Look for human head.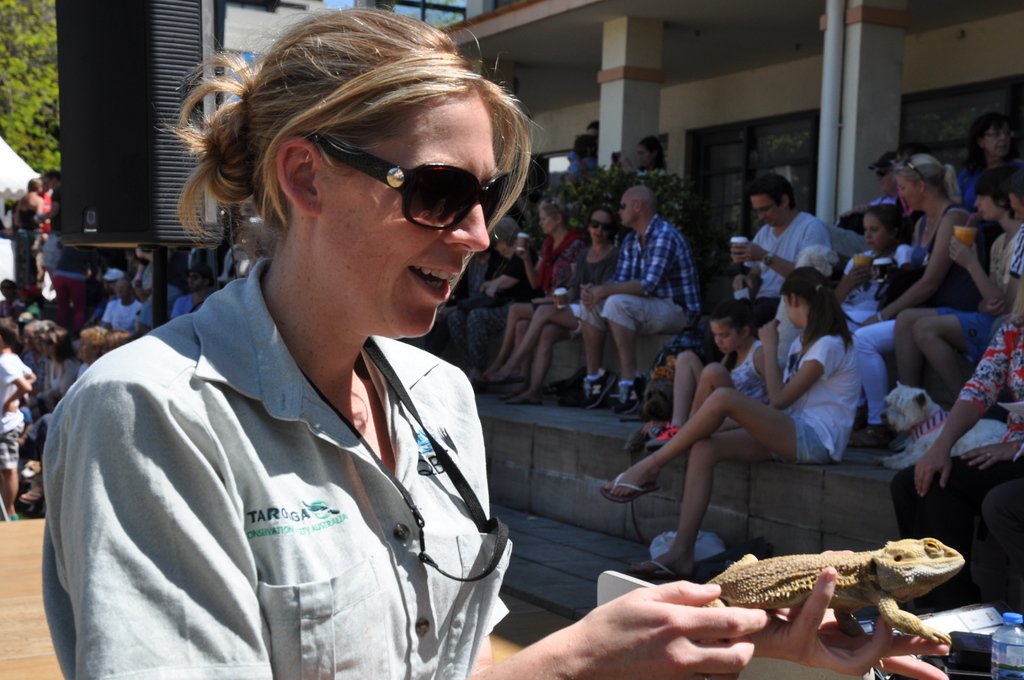
Found: <bbox>868, 153, 902, 197</bbox>.
